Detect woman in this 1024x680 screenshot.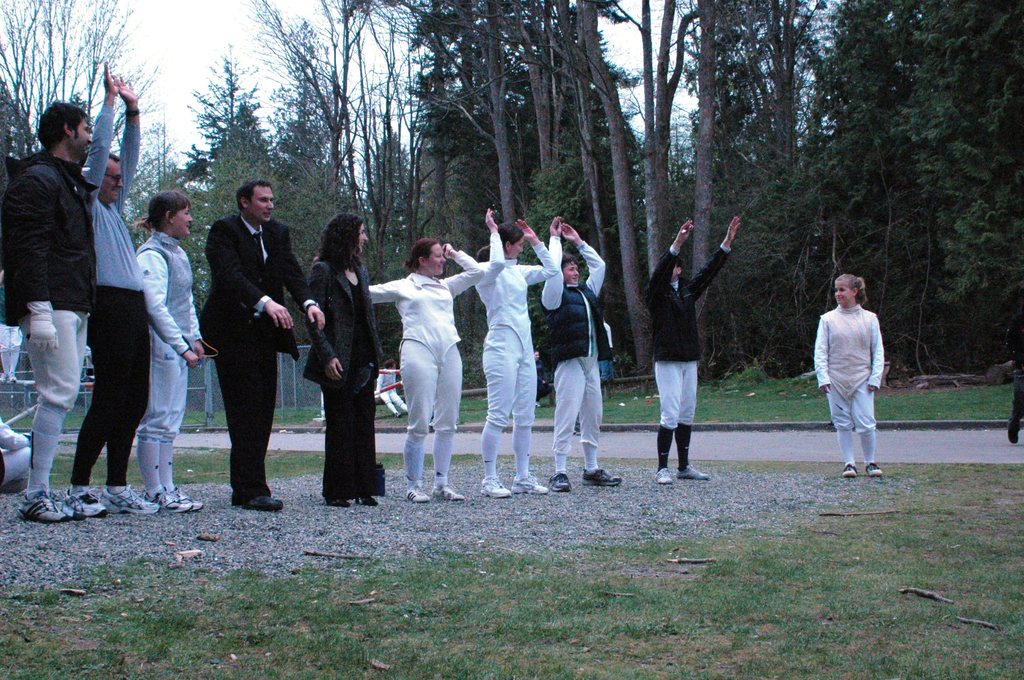
Detection: bbox=(364, 233, 480, 508).
